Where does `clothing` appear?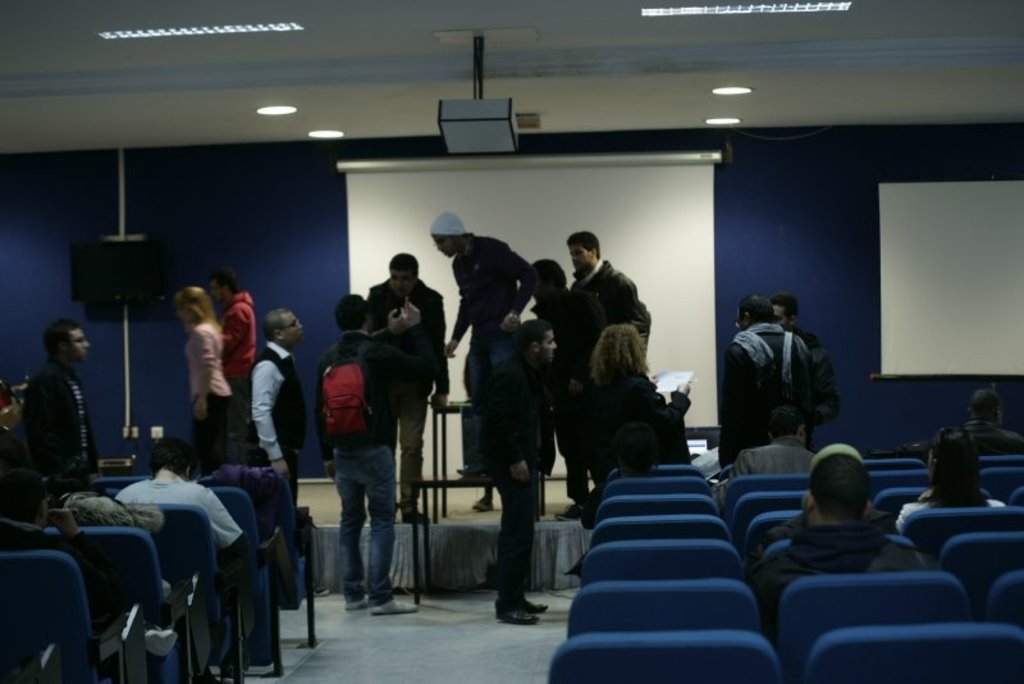
Appears at [left=887, top=491, right=1001, bottom=525].
